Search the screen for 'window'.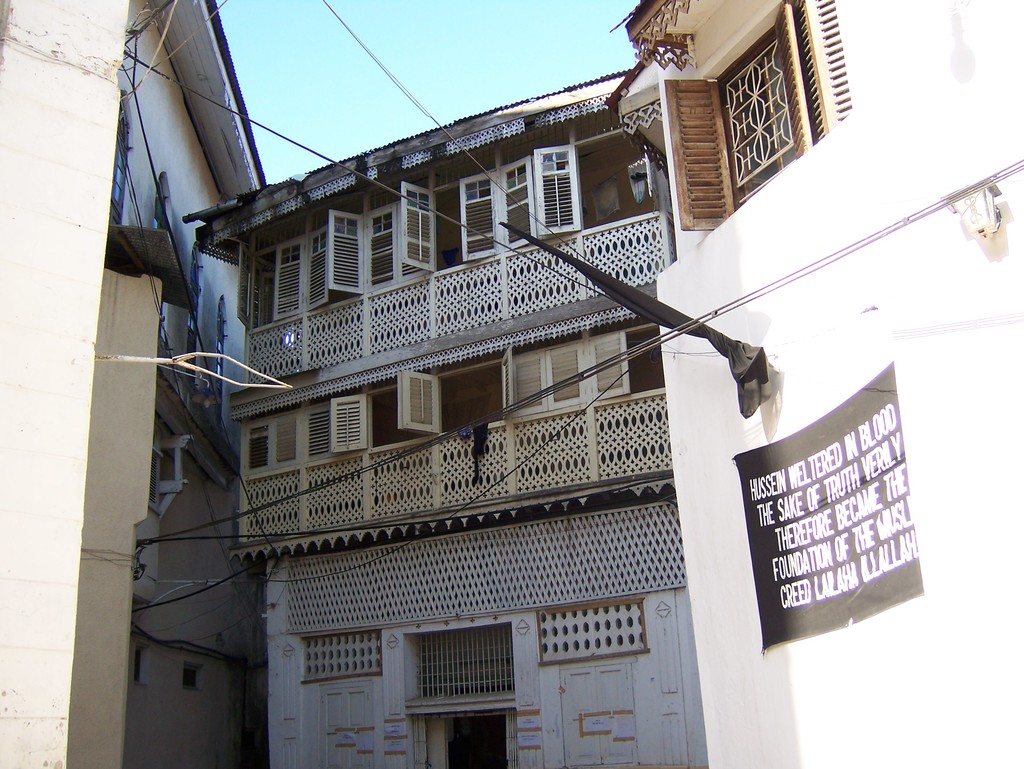
Found at <region>150, 179, 170, 239</region>.
